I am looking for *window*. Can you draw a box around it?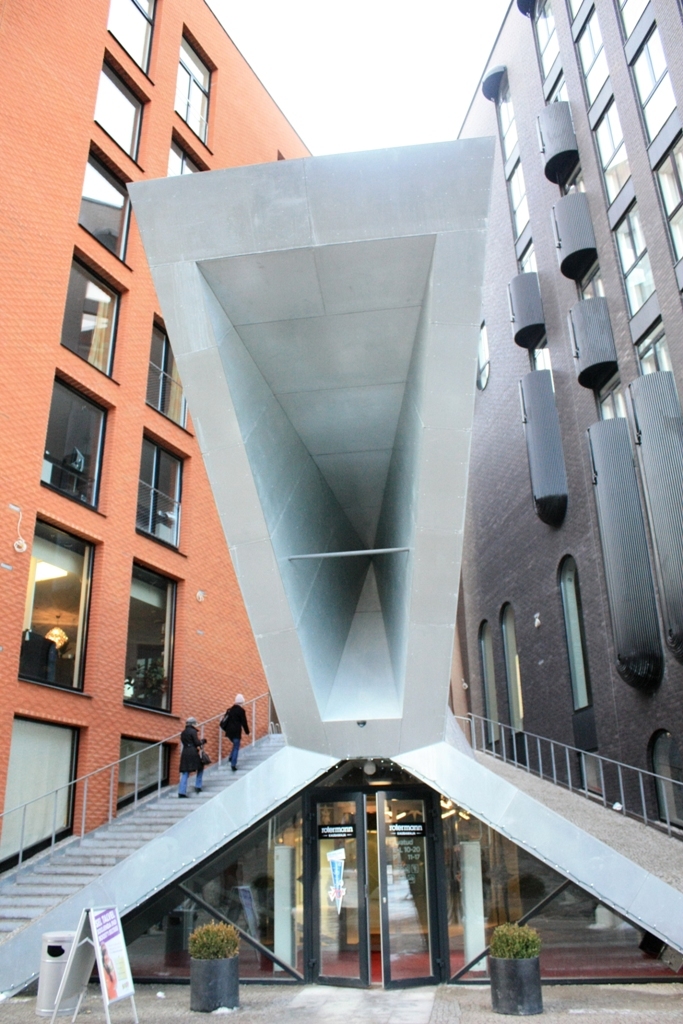
Sure, the bounding box is {"left": 577, "top": 259, "right": 601, "bottom": 298}.
